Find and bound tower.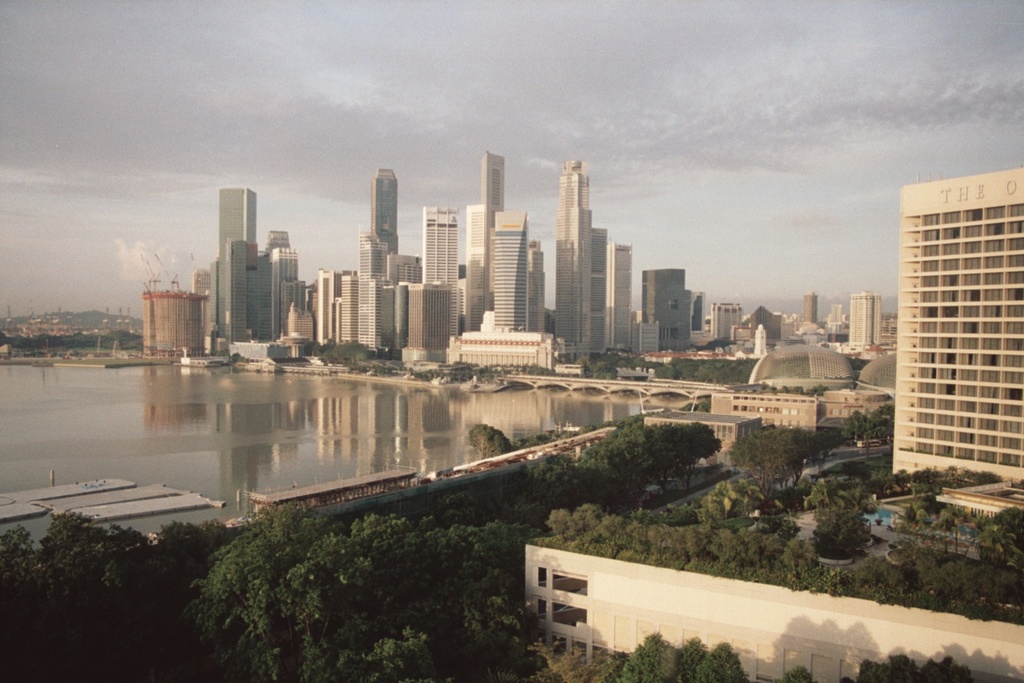
Bound: (x1=392, y1=256, x2=421, y2=365).
